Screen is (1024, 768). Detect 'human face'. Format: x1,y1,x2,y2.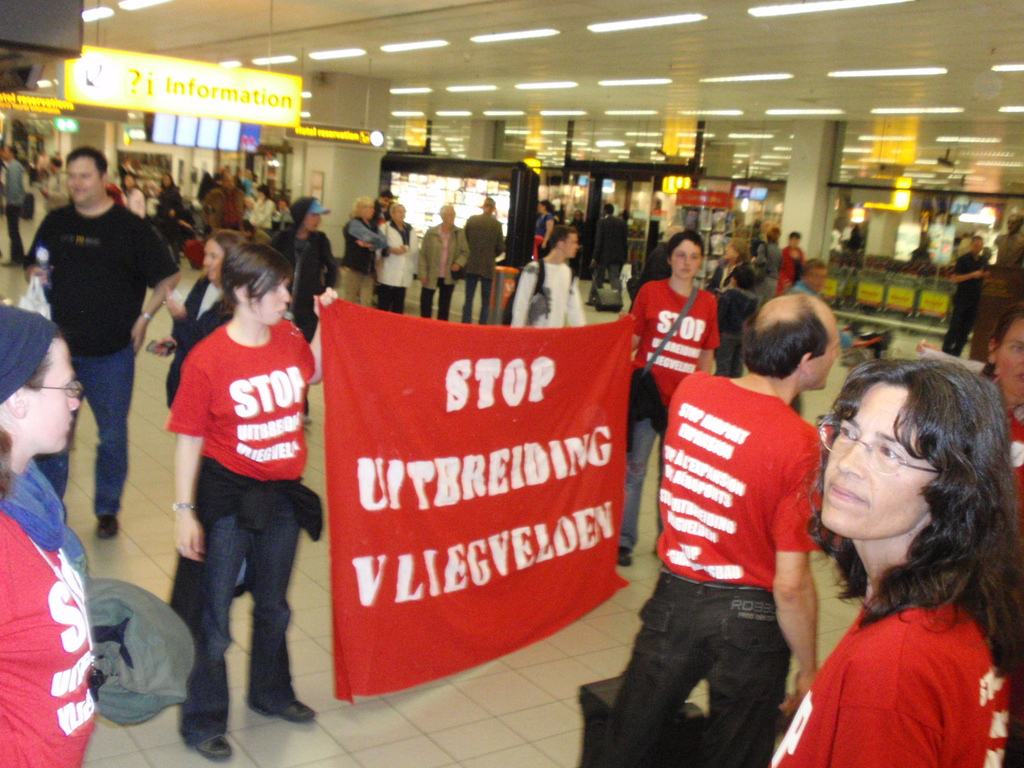
122,175,134,189.
